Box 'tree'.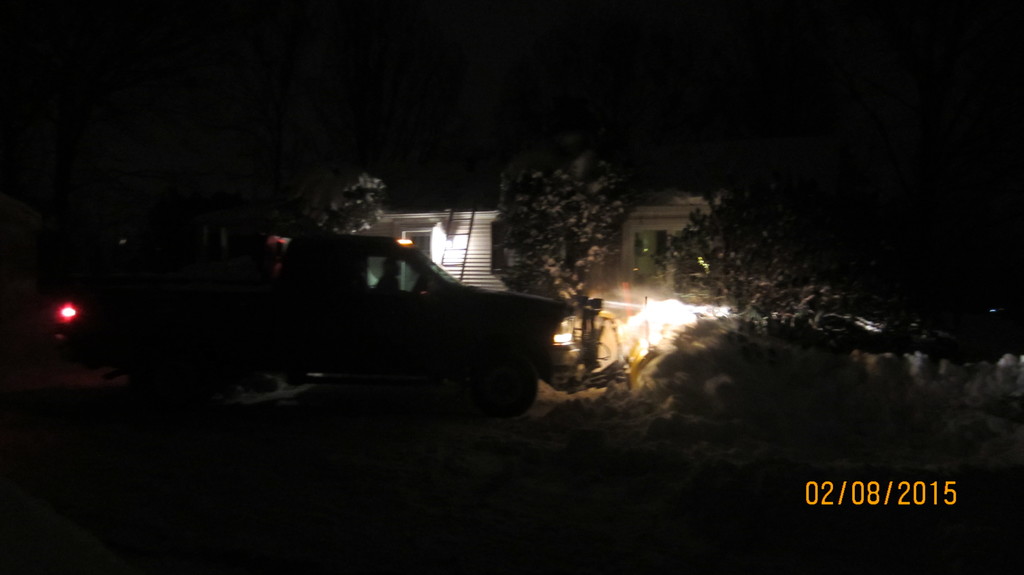
rect(492, 141, 620, 386).
